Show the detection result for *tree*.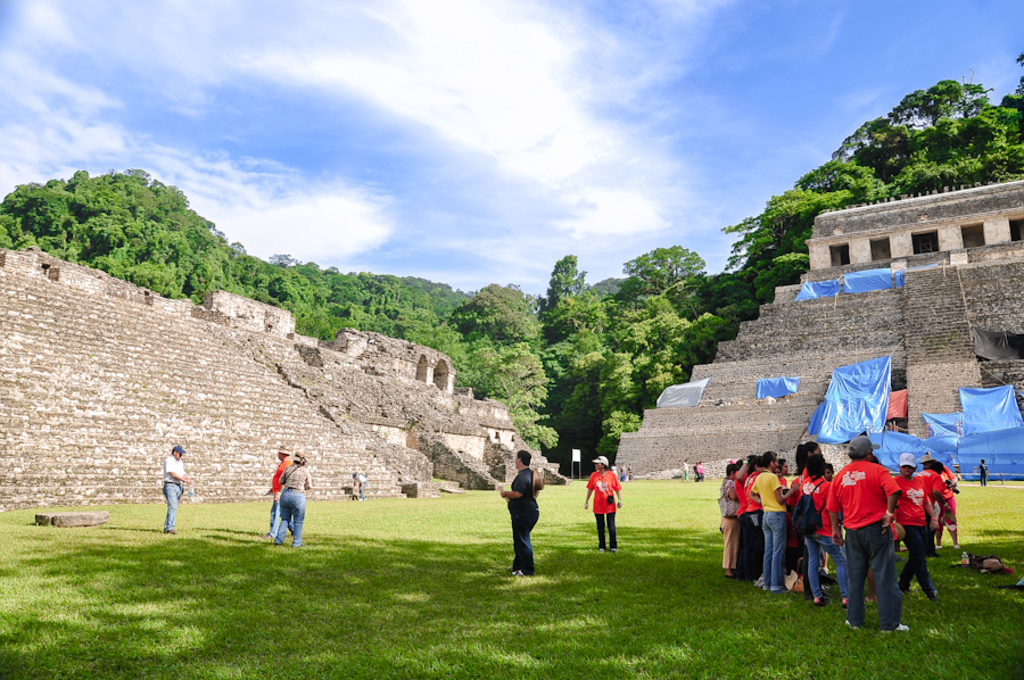
select_region(606, 357, 649, 407).
